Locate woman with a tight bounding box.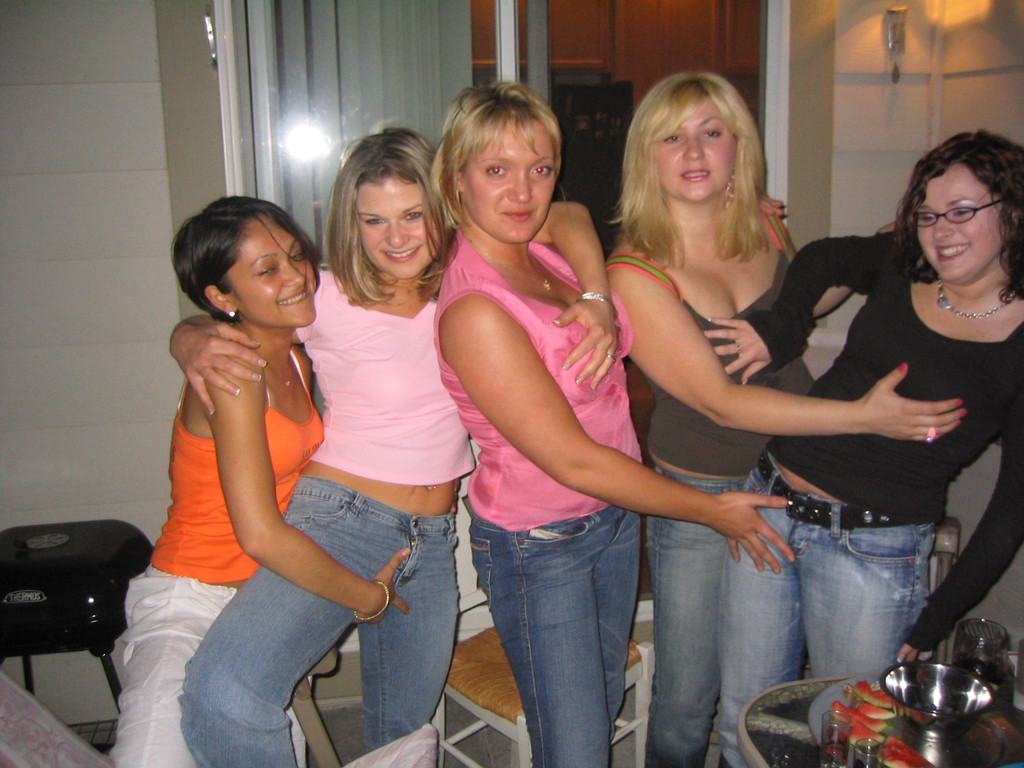
bbox=[424, 81, 794, 767].
